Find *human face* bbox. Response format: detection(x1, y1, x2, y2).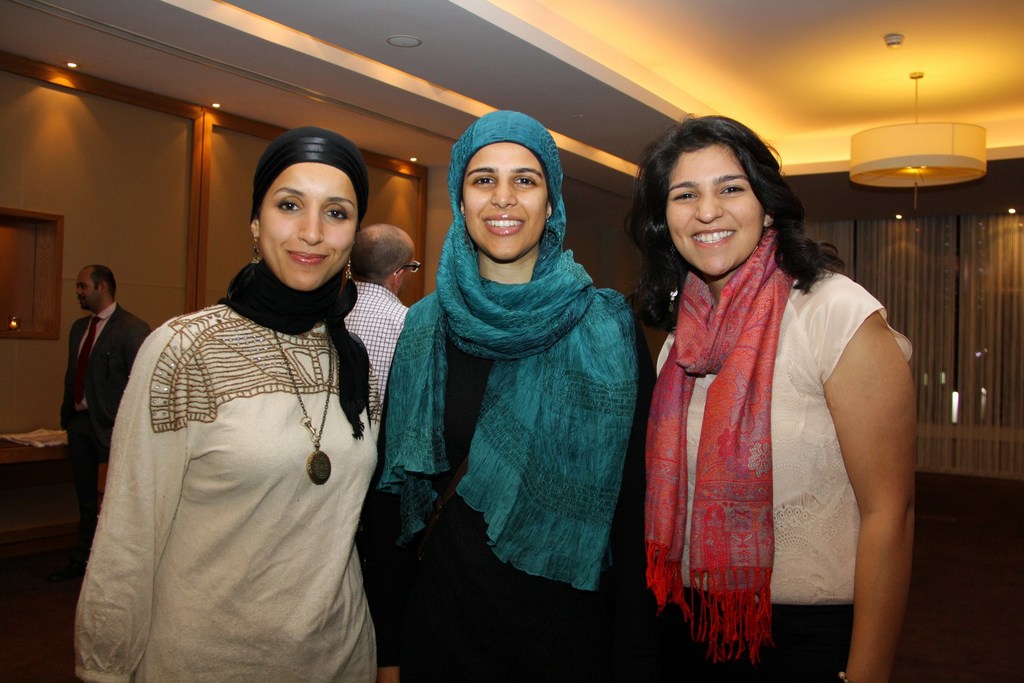
detection(70, 265, 104, 309).
